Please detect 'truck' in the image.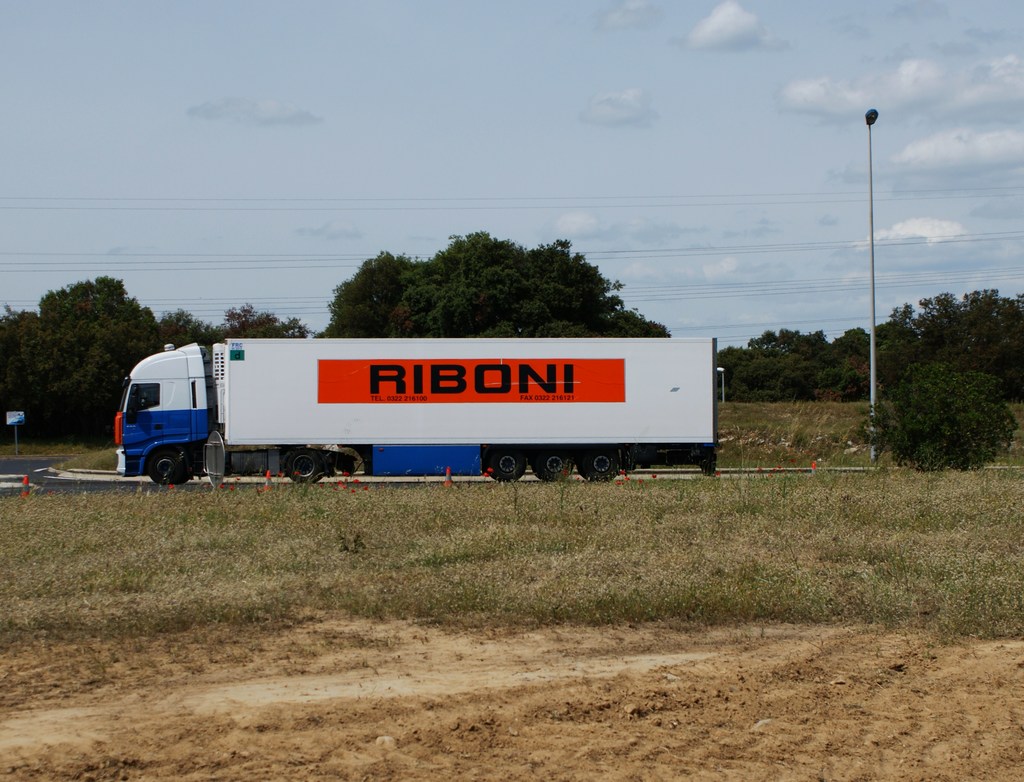
select_region(90, 325, 710, 498).
